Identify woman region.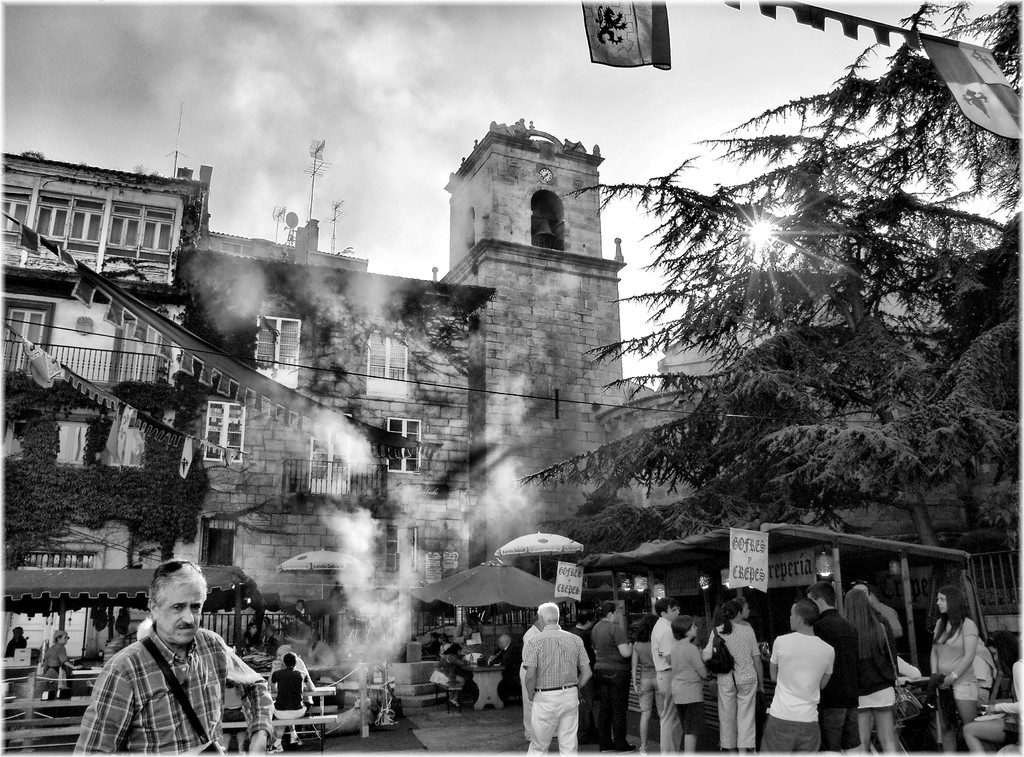
Region: <region>630, 614, 658, 756</region>.
